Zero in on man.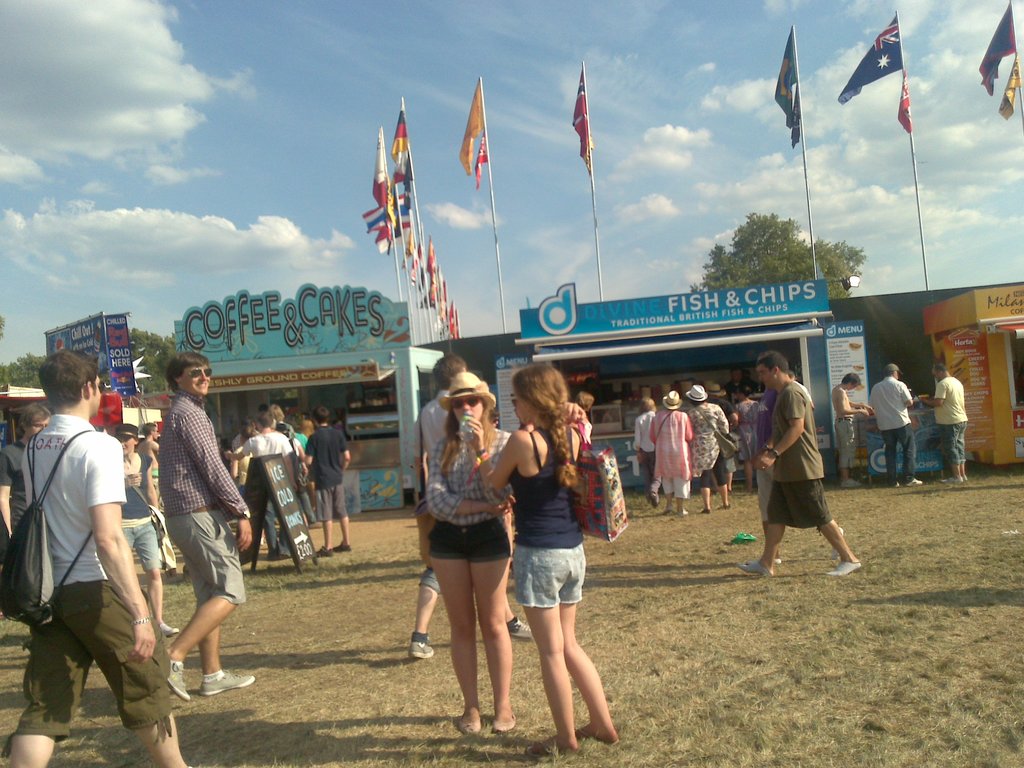
Zeroed in: l=305, t=397, r=353, b=577.
